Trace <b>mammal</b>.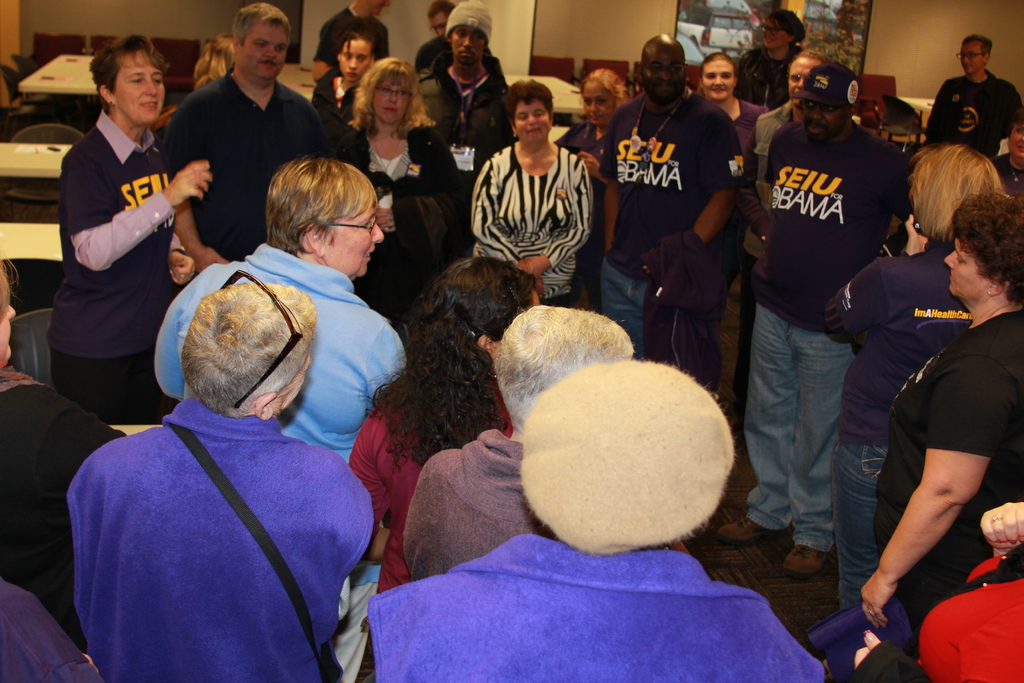
Traced to bbox=[854, 184, 1023, 655].
